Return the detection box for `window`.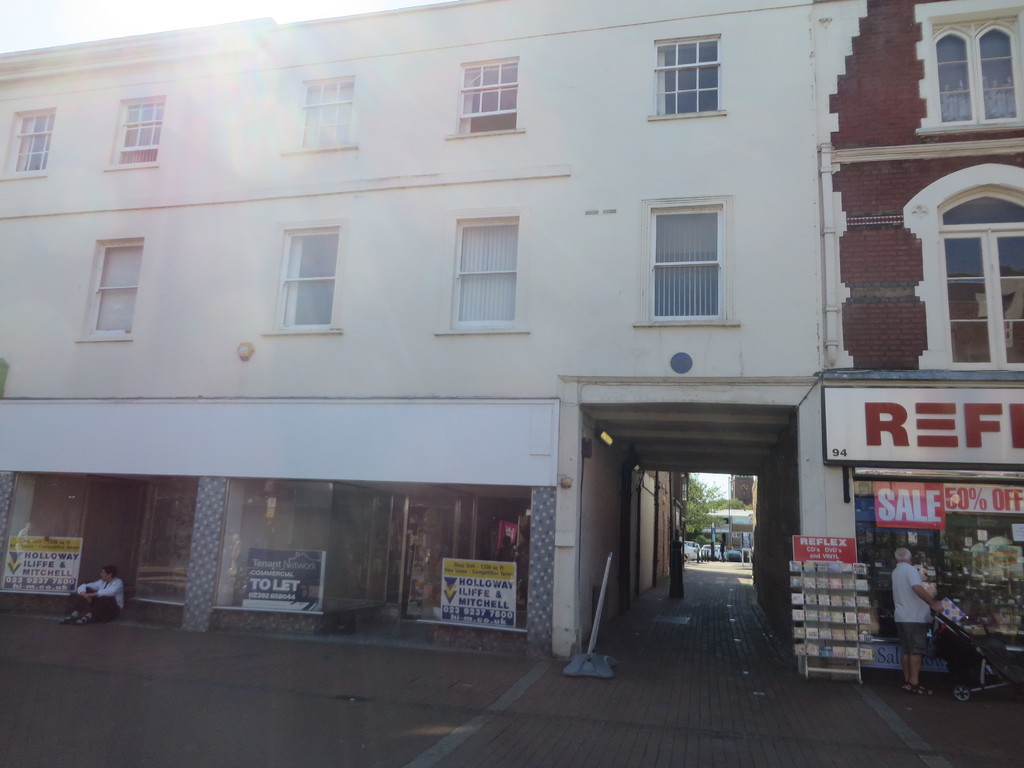
box(462, 56, 520, 132).
